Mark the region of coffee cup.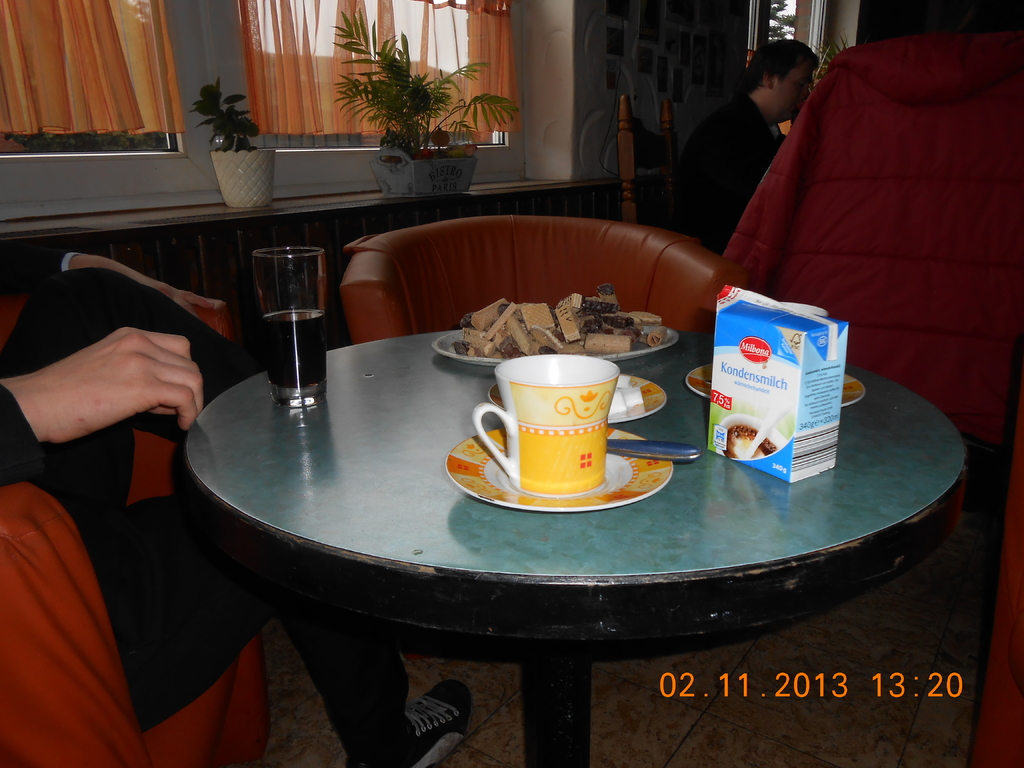
Region: (469,351,626,501).
